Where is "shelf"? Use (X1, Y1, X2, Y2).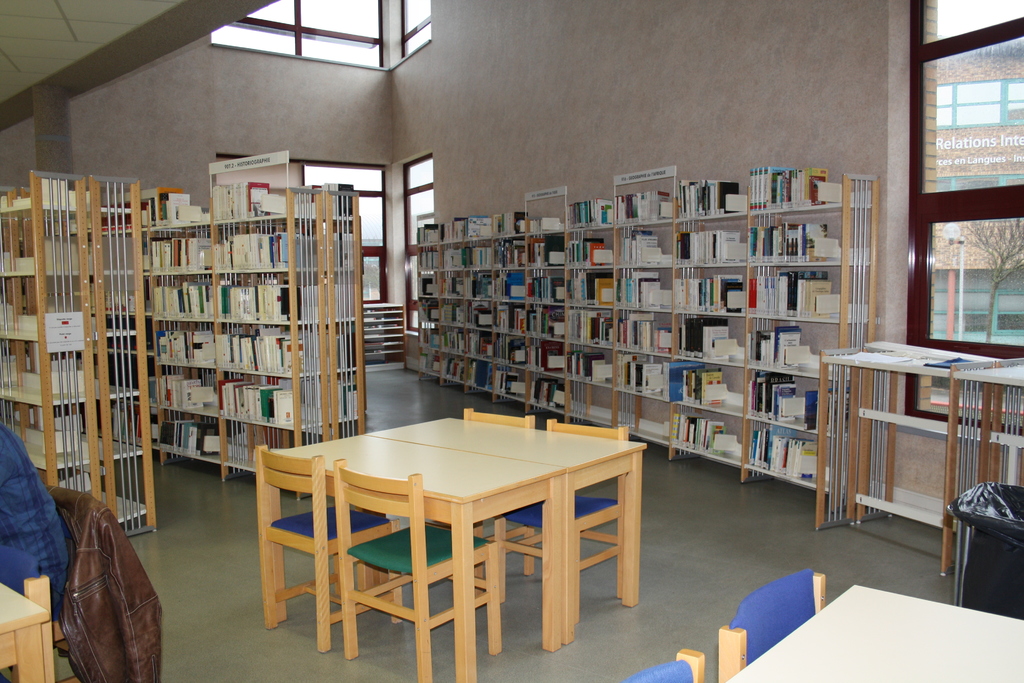
(95, 191, 149, 227).
